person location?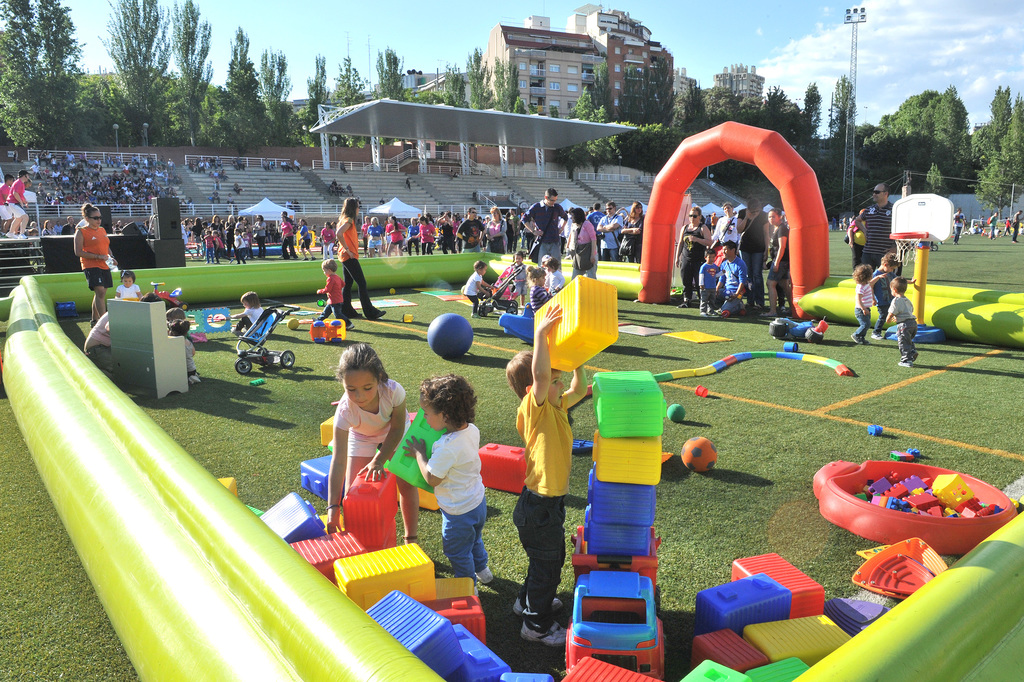
bbox(308, 256, 350, 329)
